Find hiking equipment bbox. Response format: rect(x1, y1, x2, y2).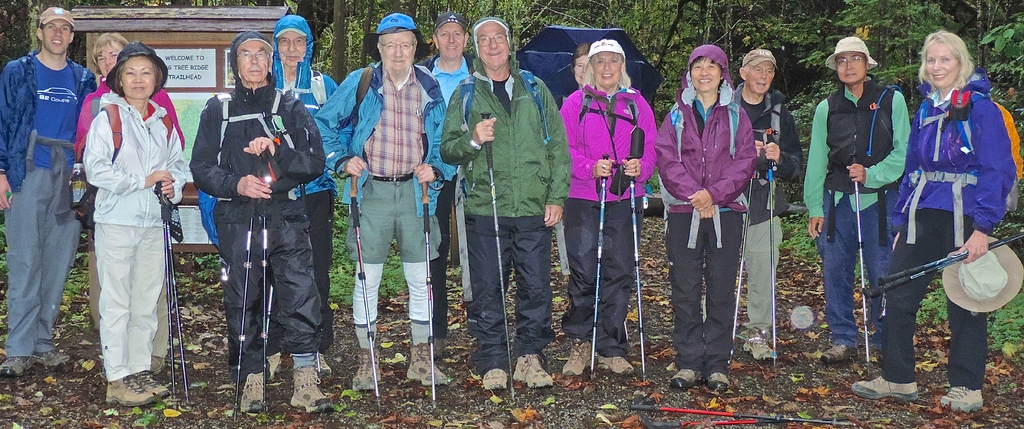
rect(232, 193, 255, 427).
